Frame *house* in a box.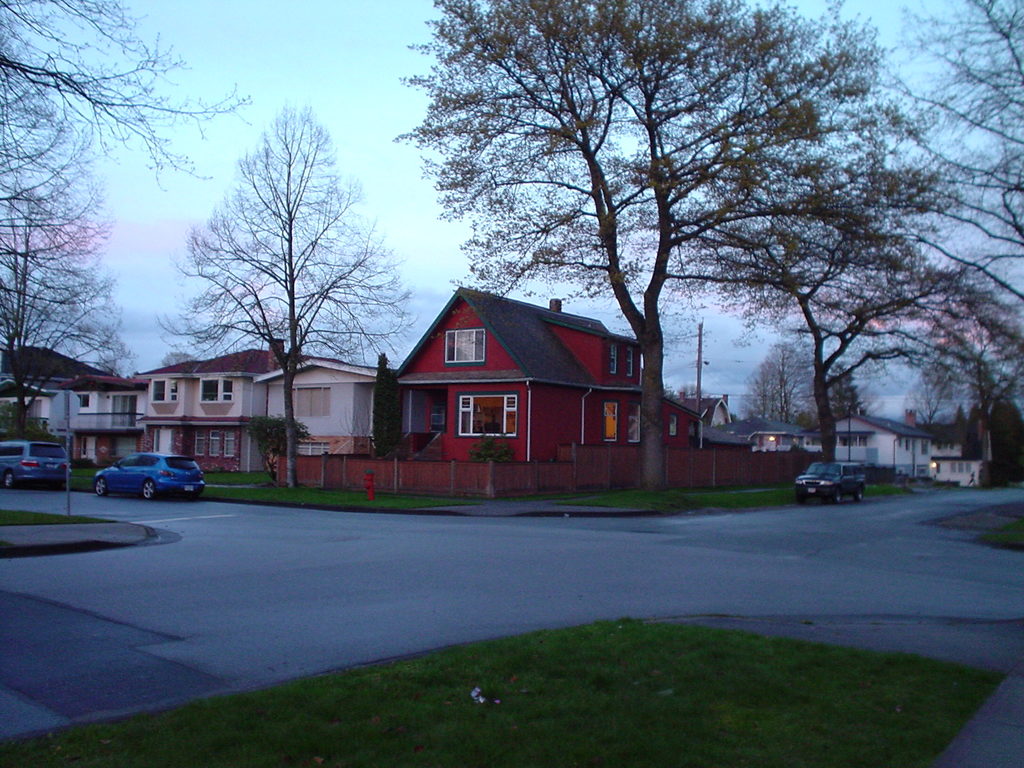
[x1=739, y1=409, x2=934, y2=491].
